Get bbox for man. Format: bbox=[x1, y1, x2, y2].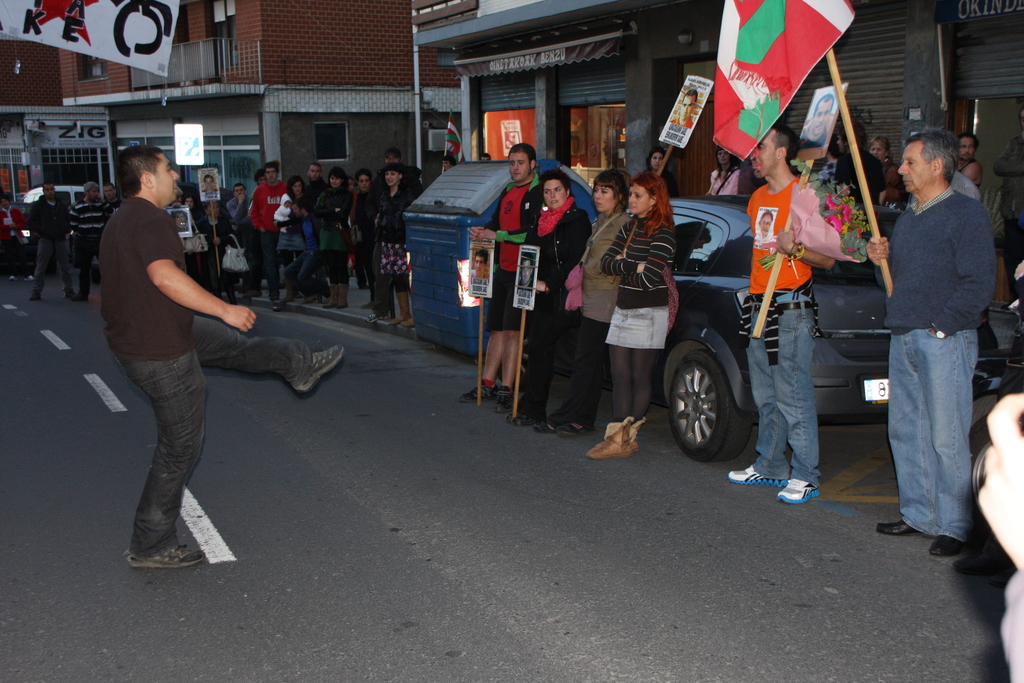
bbox=[306, 163, 329, 197].
